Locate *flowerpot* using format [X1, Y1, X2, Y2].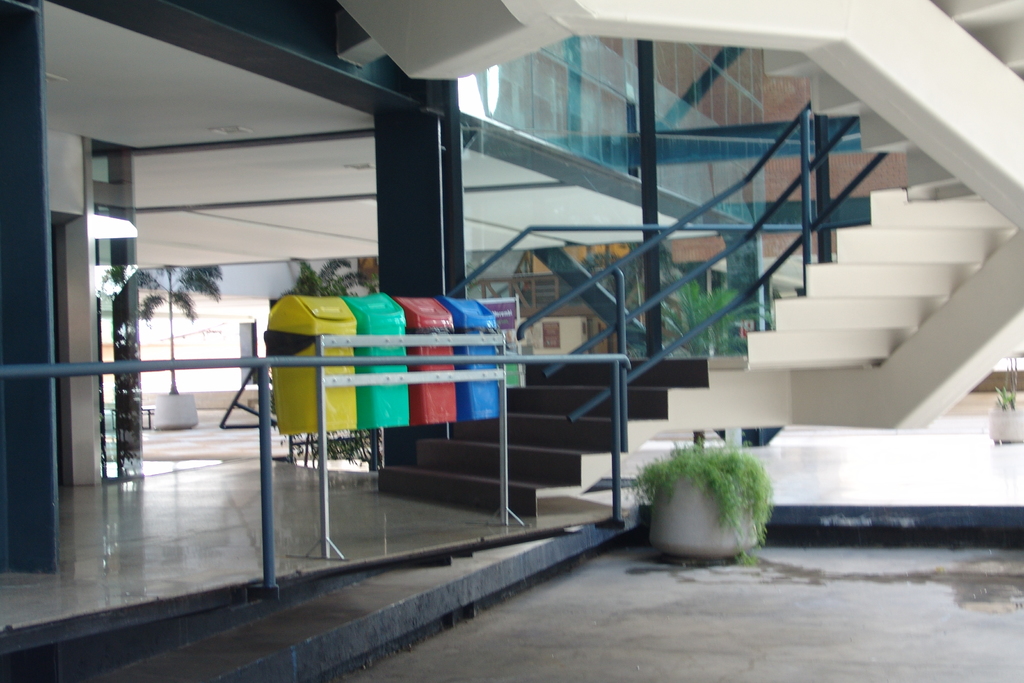
[156, 393, 196, 429].
